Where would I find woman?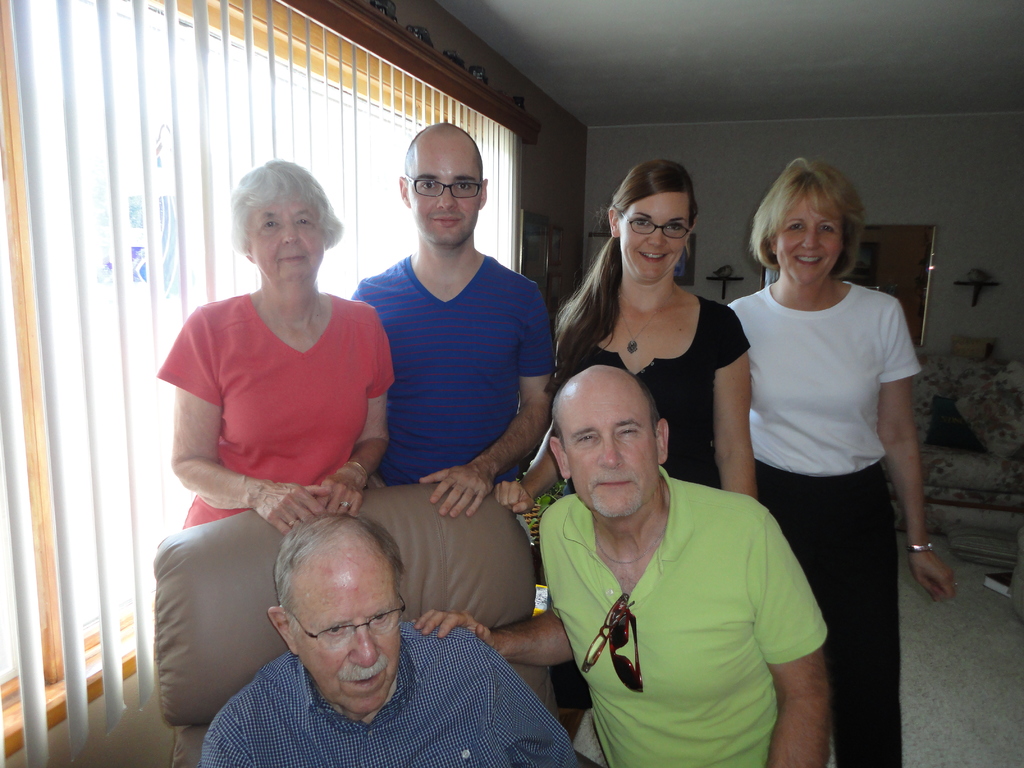
At [left=728, top=161, right=963, bottom=767].
